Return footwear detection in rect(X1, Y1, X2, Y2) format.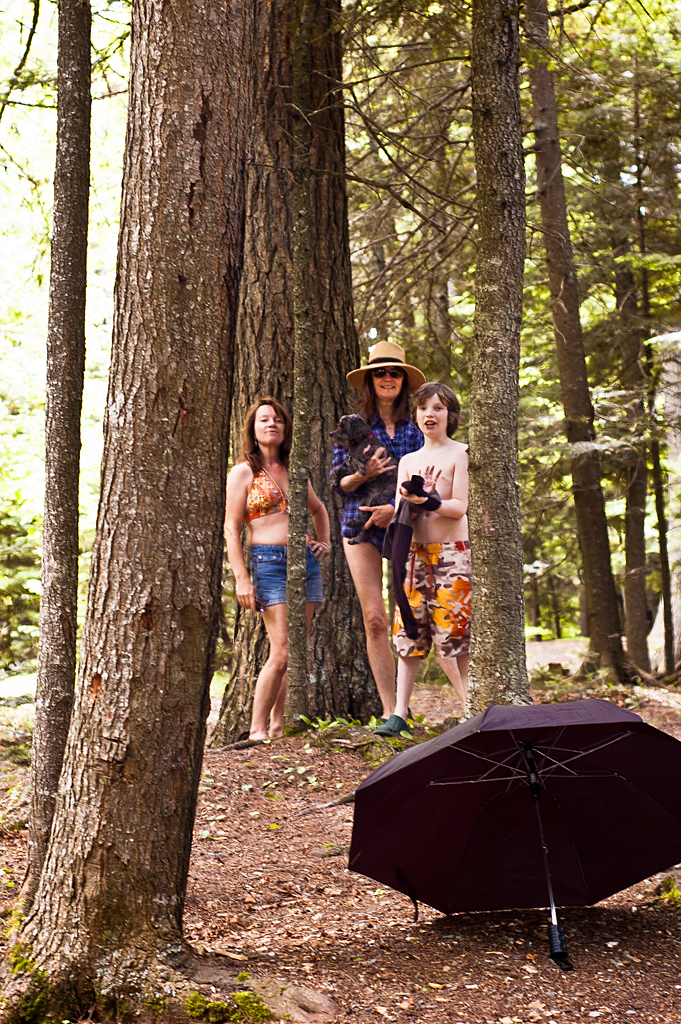
rect(375, 712, 407, 732).
